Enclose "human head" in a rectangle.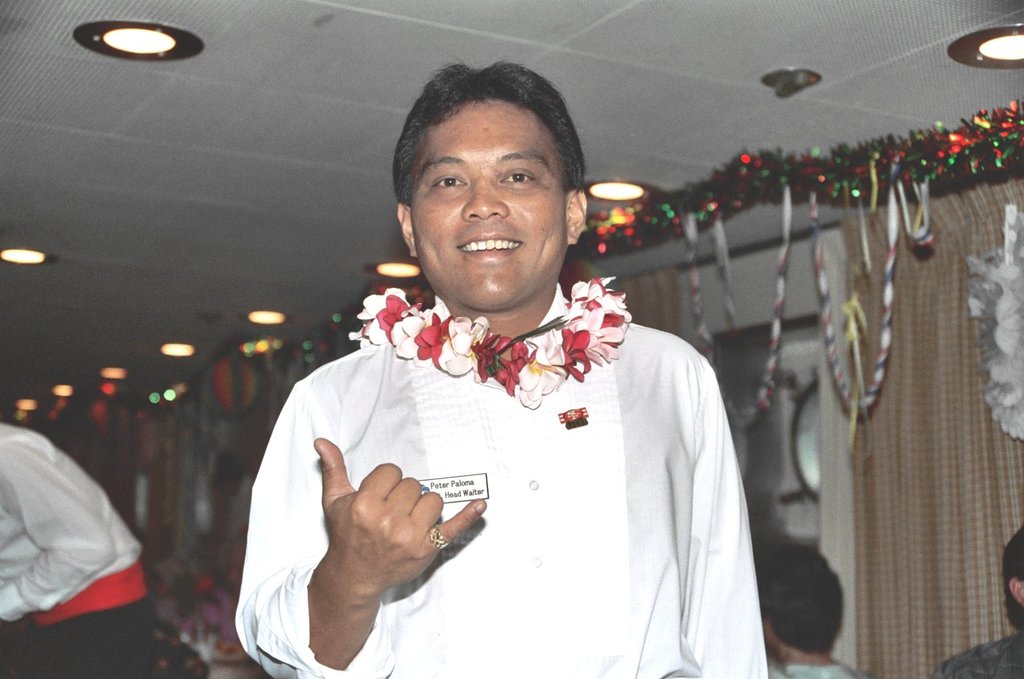
(998, 524, 1023, 629).
